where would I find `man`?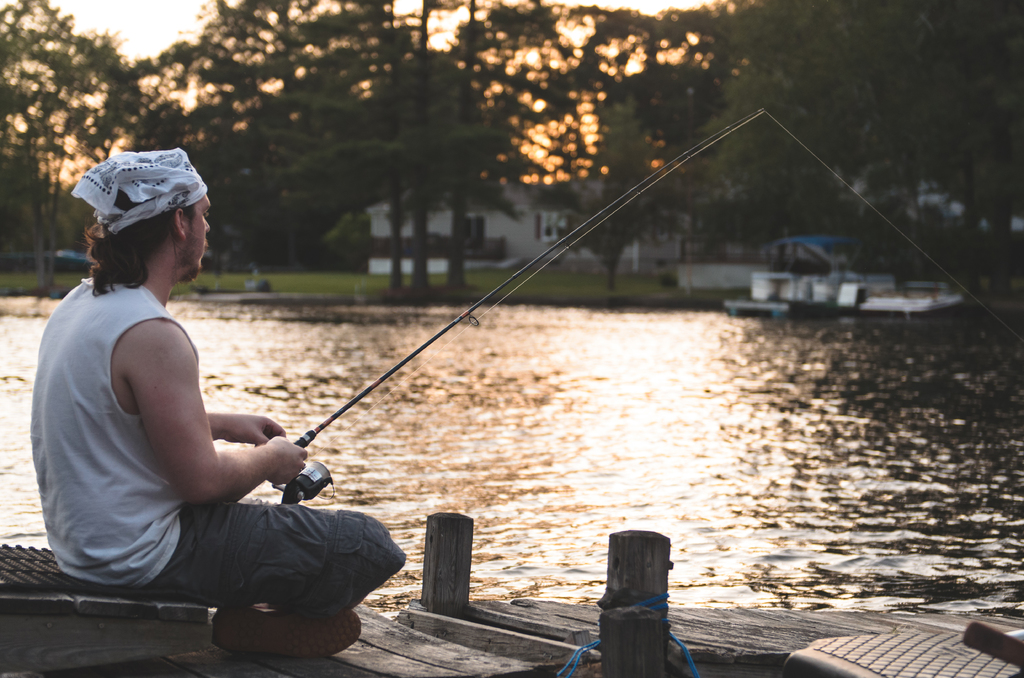
At x1=28, y1=143, x2=406, y2=655.
